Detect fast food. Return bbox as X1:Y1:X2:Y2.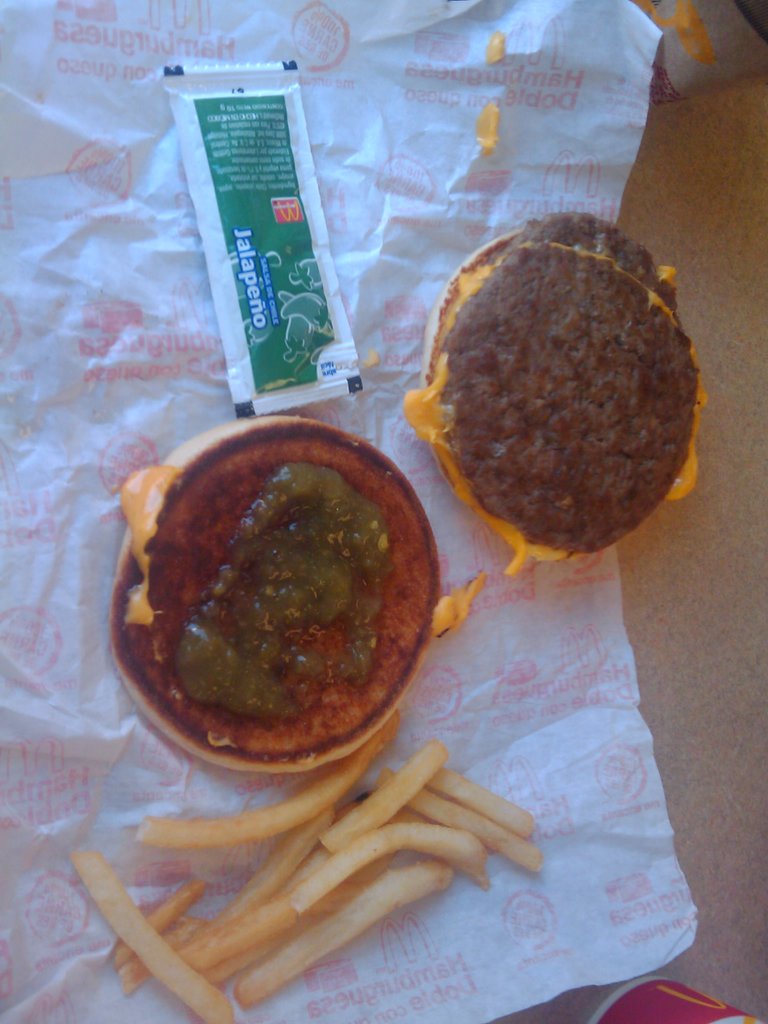
110:415:439:778.
